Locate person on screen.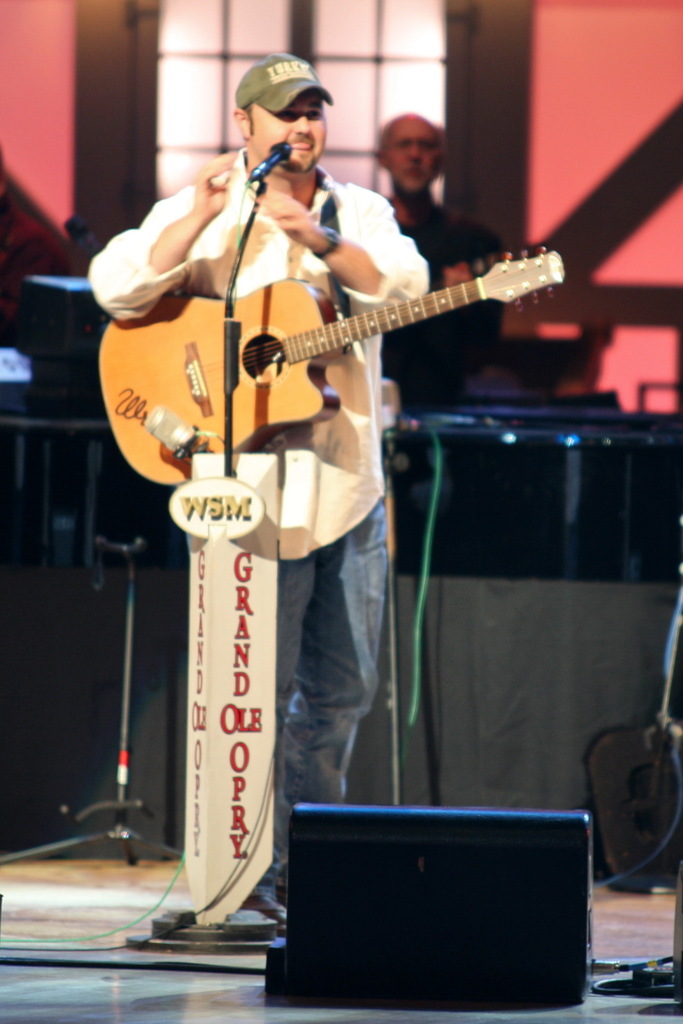
On screen at [87, 45, 446, 937].
